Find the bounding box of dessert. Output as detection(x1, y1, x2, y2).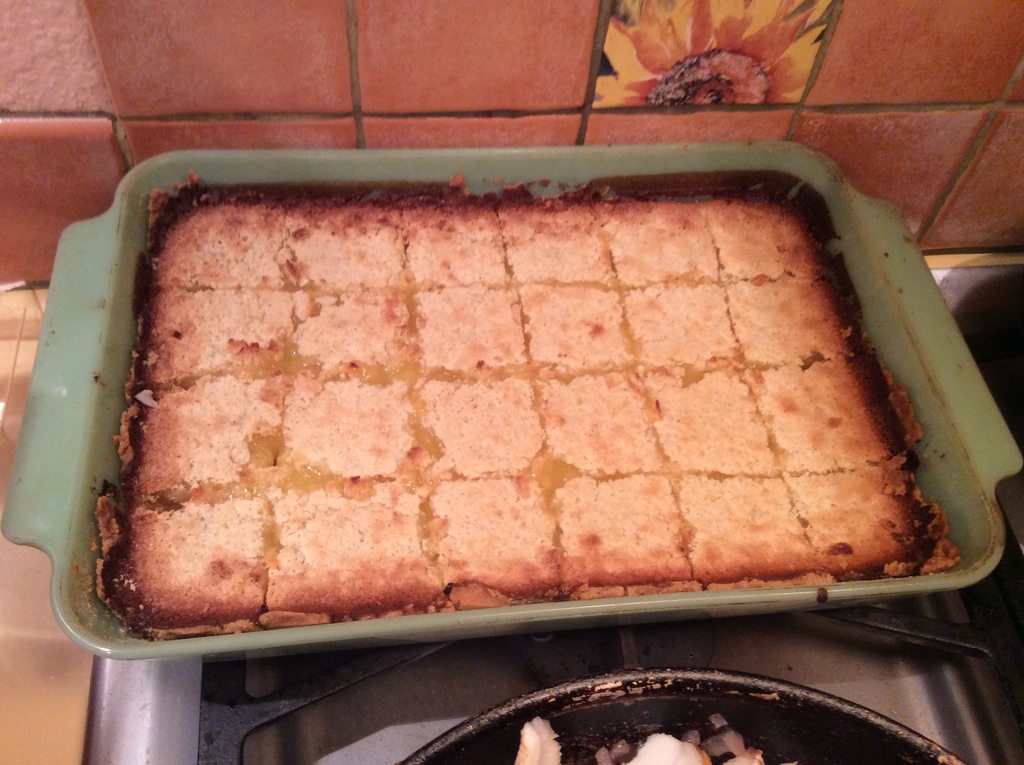
detection(425, 483, 552, 591).
